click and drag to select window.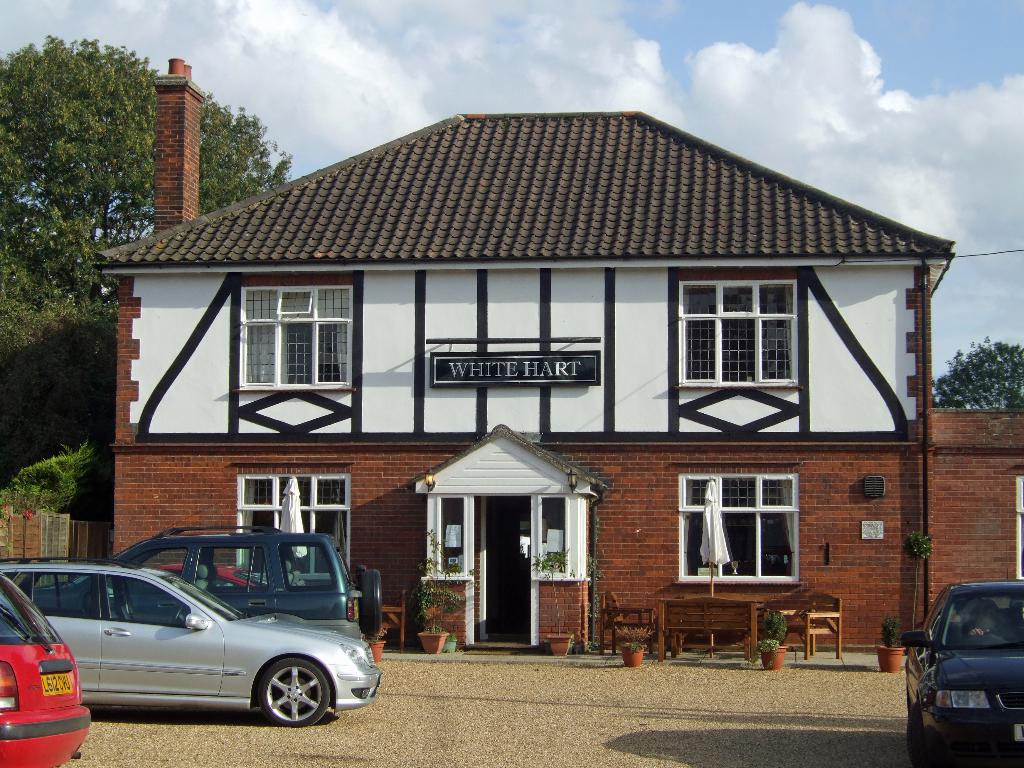
Selection: locate(535, 488, 572, 577).
